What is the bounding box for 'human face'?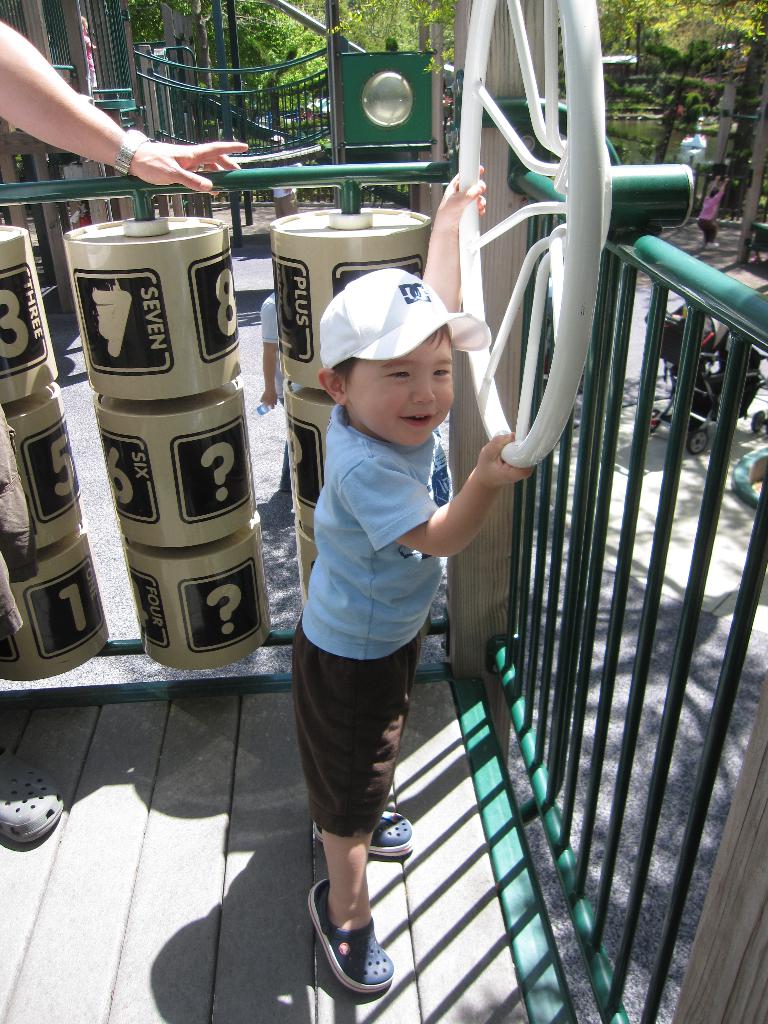
locate(272, 143, 282, 152).
